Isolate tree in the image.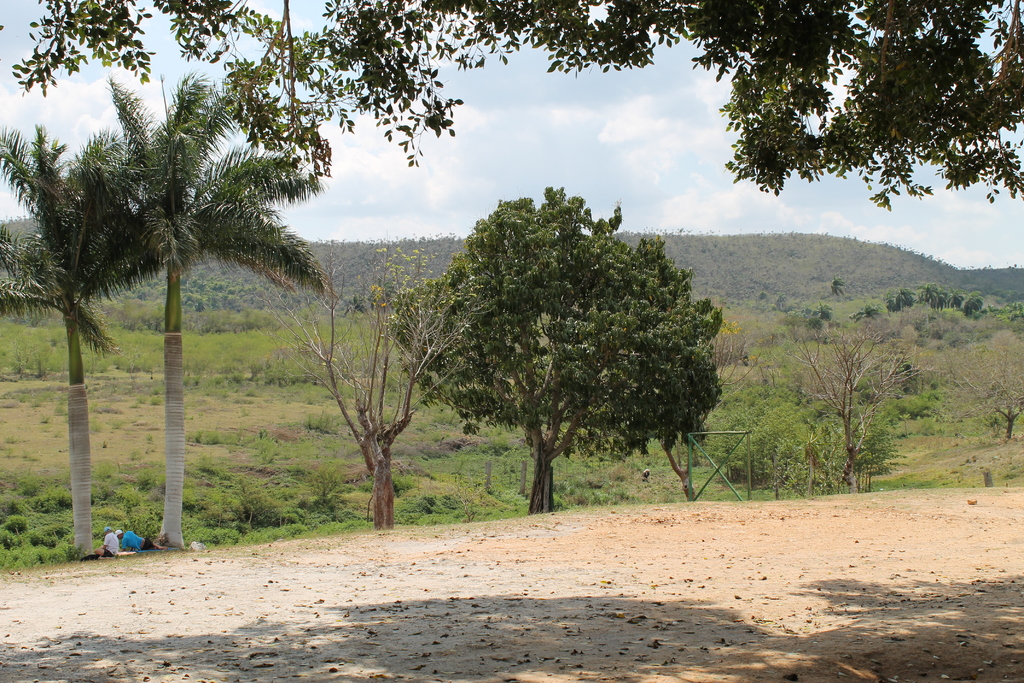
Isolated region: (397,170,730,502).
